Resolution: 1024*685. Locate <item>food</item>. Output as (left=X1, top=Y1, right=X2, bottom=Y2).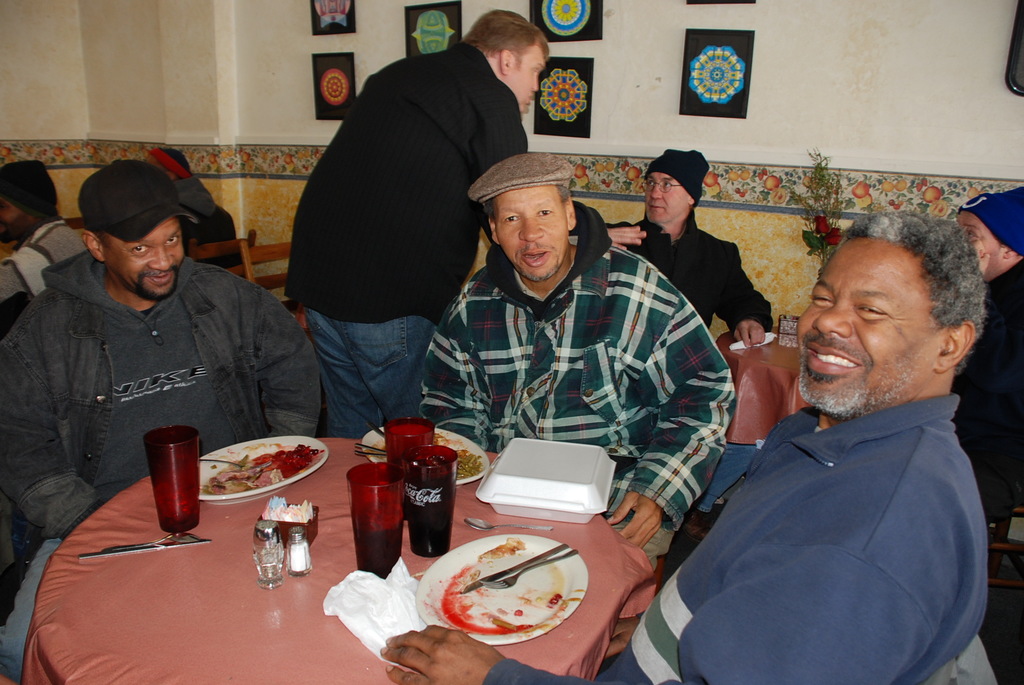
(left=733, top=185, right=744, bottom=195).
